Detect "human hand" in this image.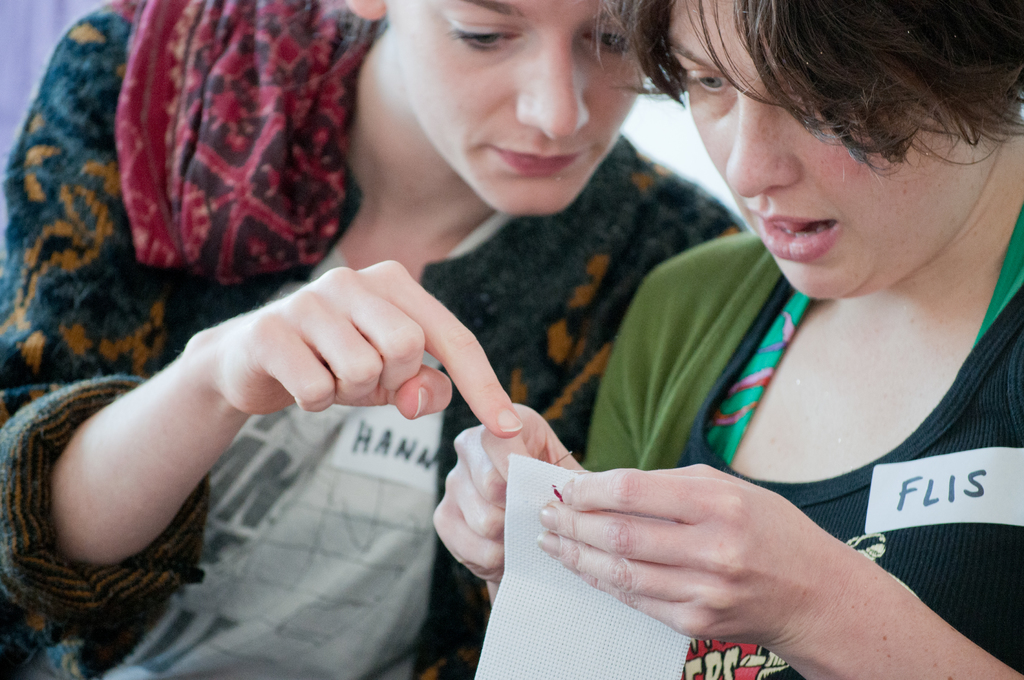
Detection: locate(513, 460, 936, 657).
